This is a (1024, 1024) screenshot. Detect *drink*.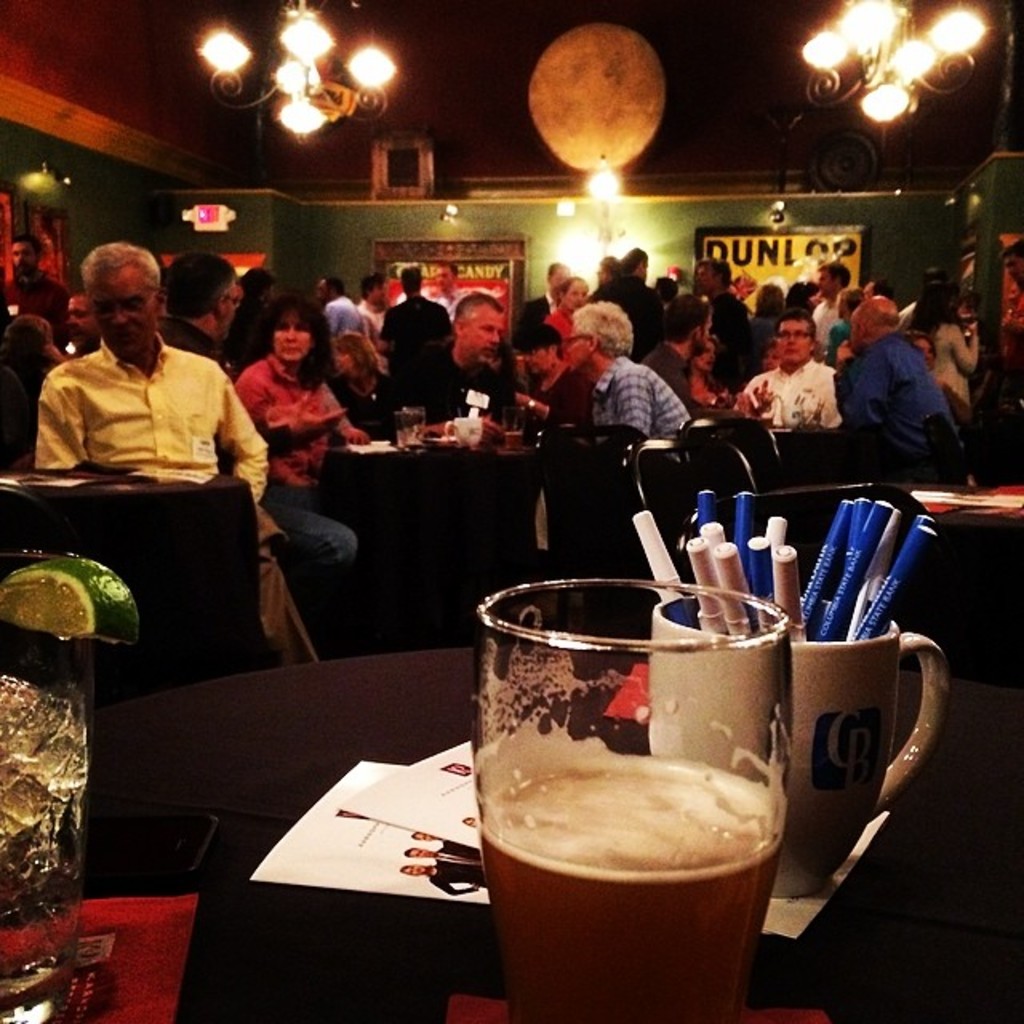
crop(446, 706, 813, 1006).
